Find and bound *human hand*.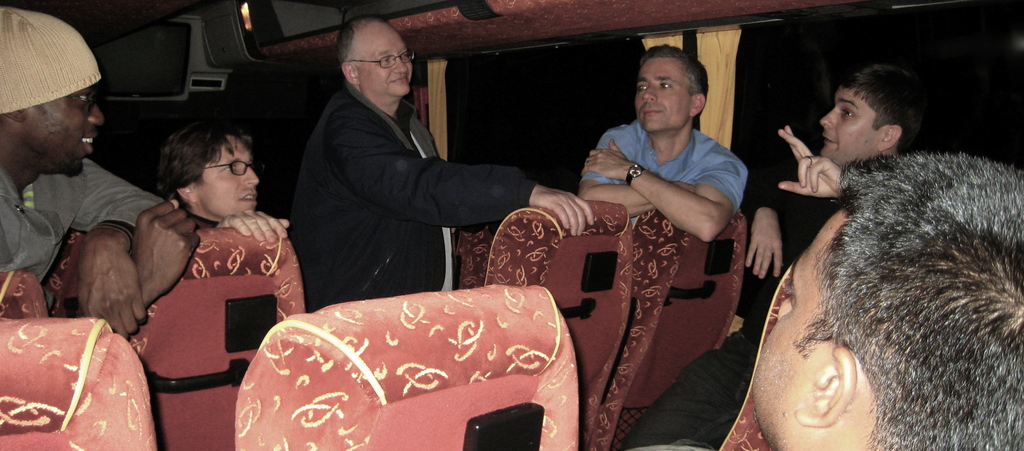
Bound: box(744, 213, 783, 283).
